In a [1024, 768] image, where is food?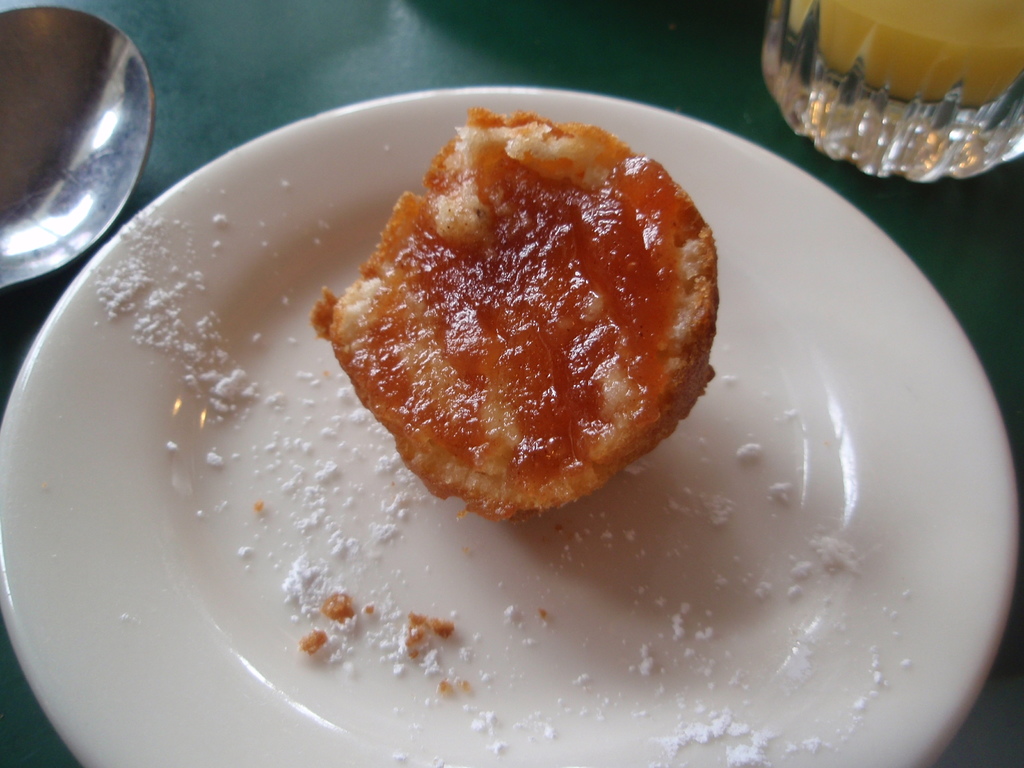
335/107/739/541.
